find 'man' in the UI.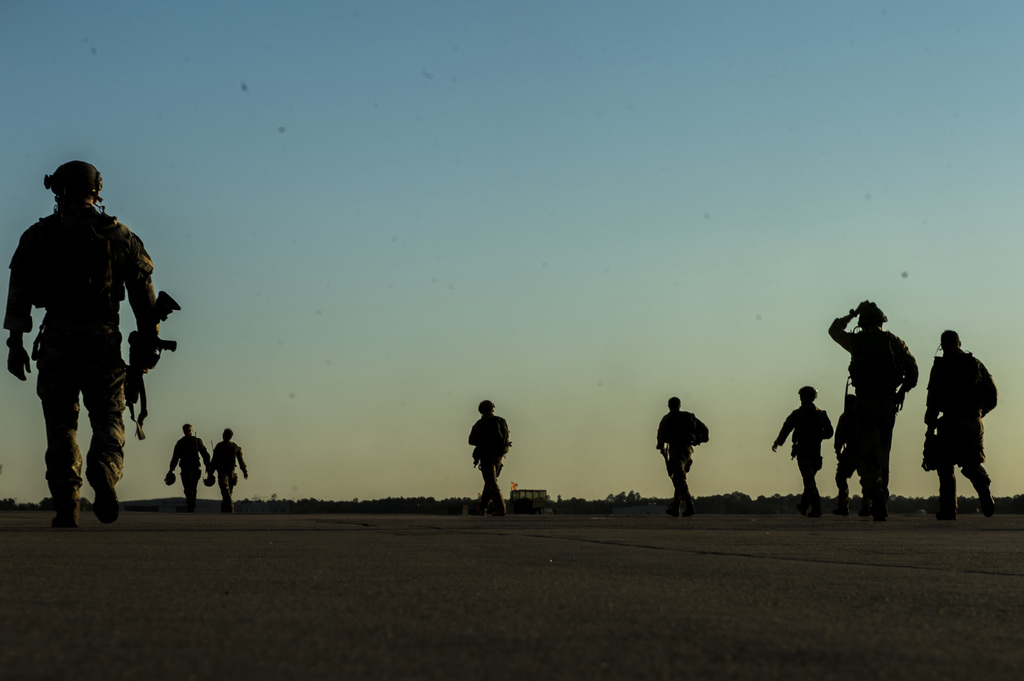
UI element at bbox(777, 381, 839, 515).
